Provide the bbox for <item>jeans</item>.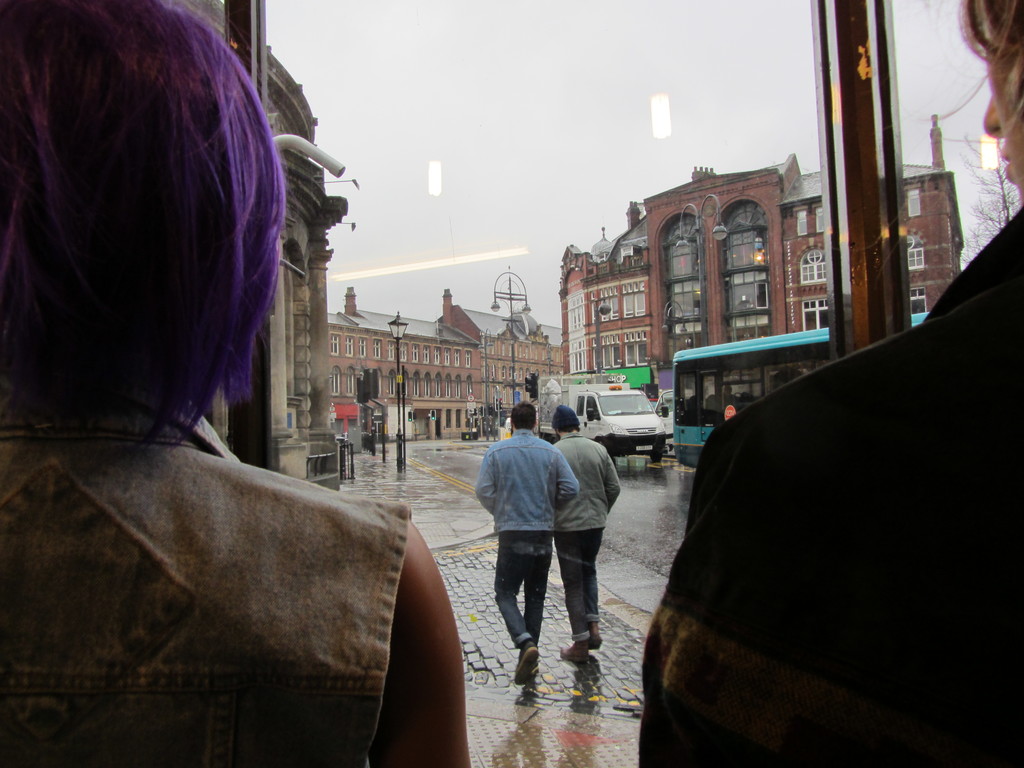
[492, 533, 551, 648].
